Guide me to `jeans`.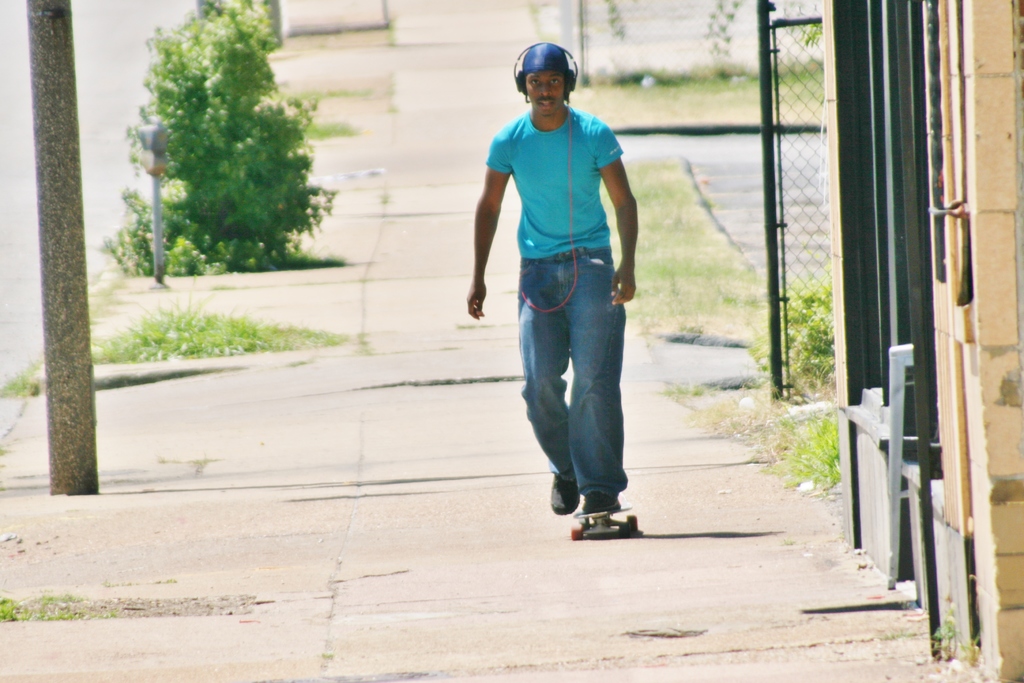
Guidance: bbox=[512, 246, 642, 520].
